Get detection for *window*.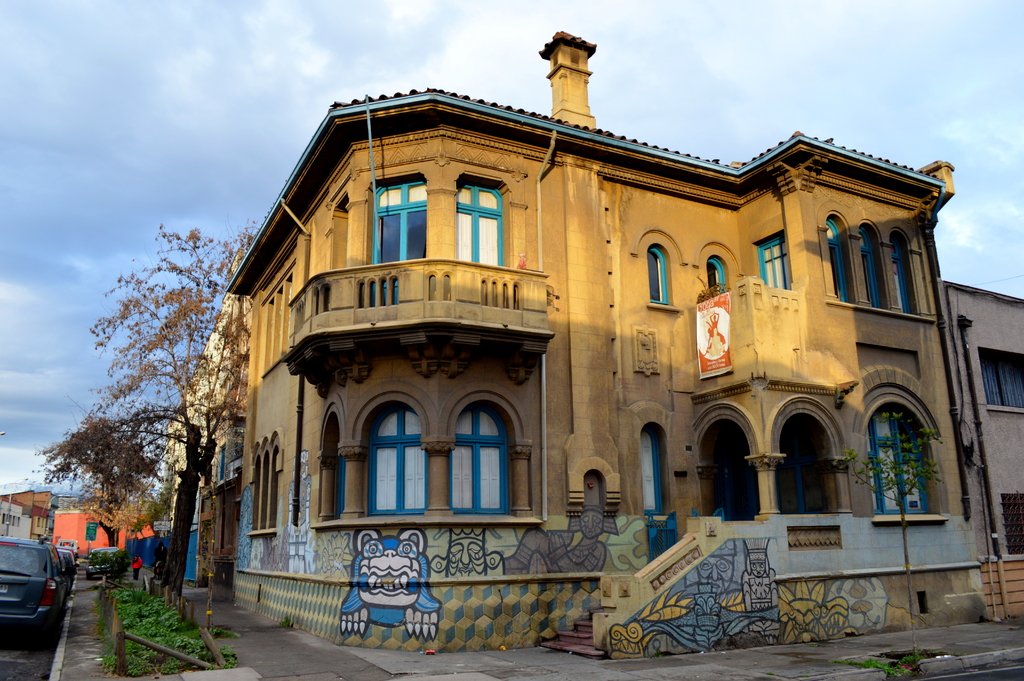
Detection: bbox=(866, 412, 929, 514).
